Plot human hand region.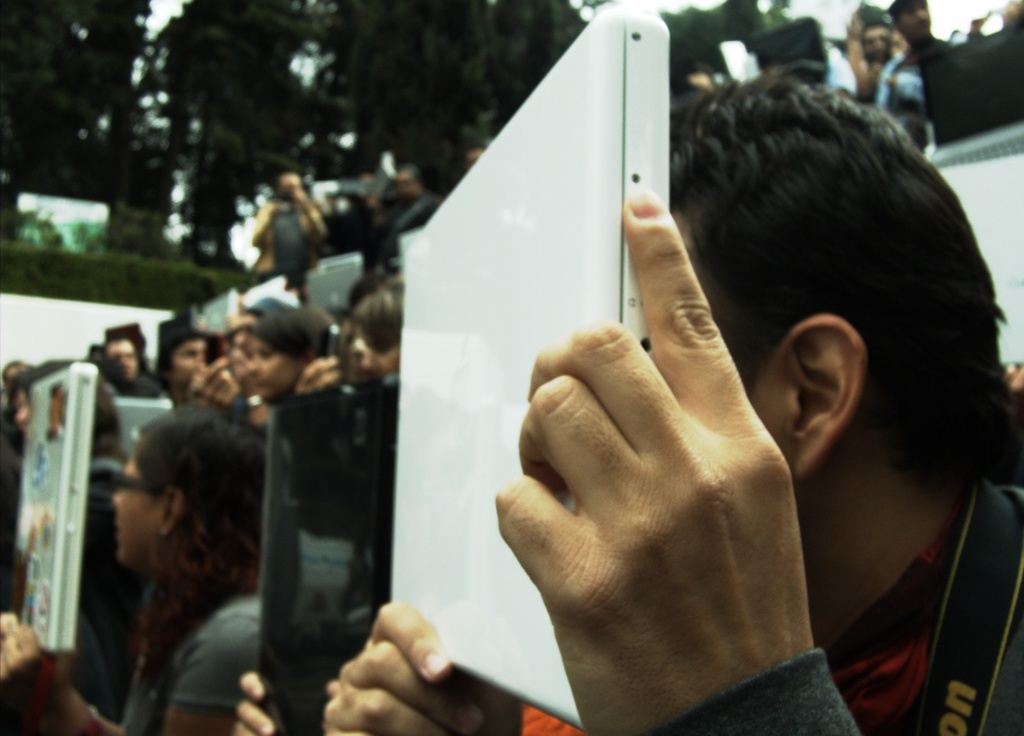
Plotted at 187/353/242/410.
